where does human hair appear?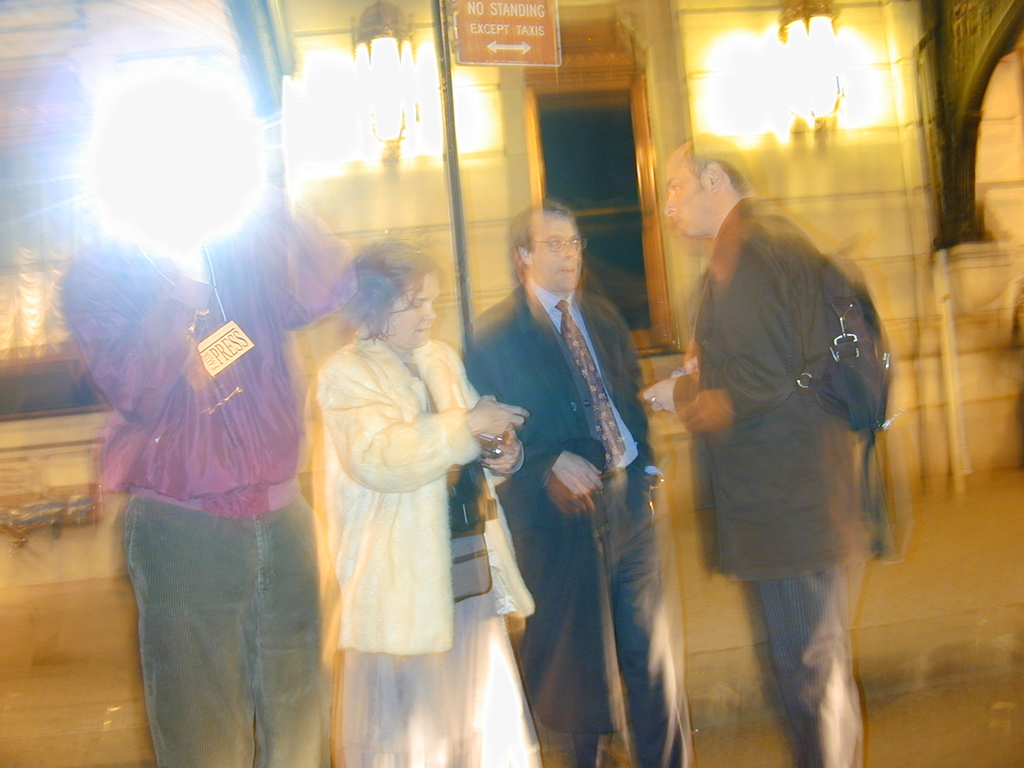
Appears at x1=329 y1=241 x2=439 y2=347.
